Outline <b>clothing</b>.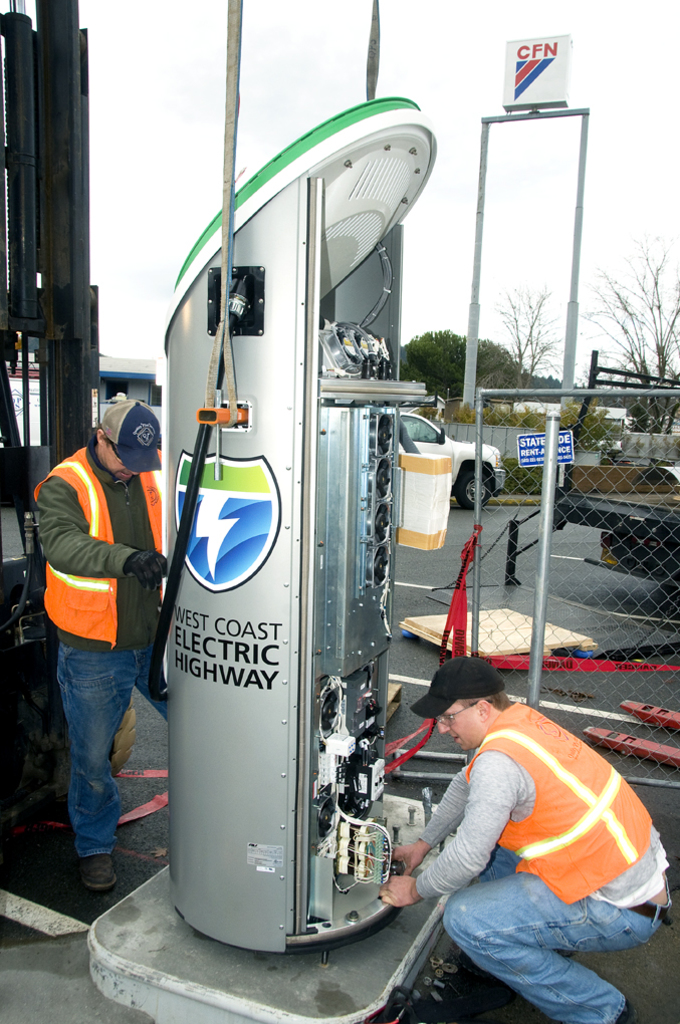
Outline: bbox=(429, 689, 649, 984).
